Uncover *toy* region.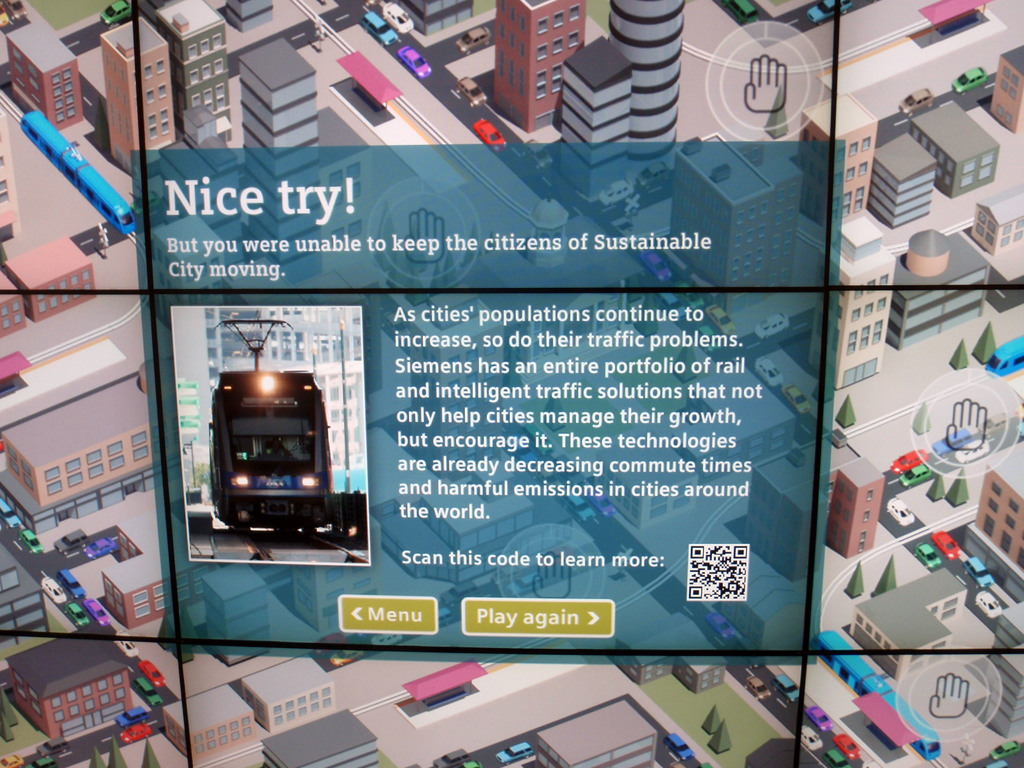
Uncovered: <region>111, 707, 145, 722</region>.
